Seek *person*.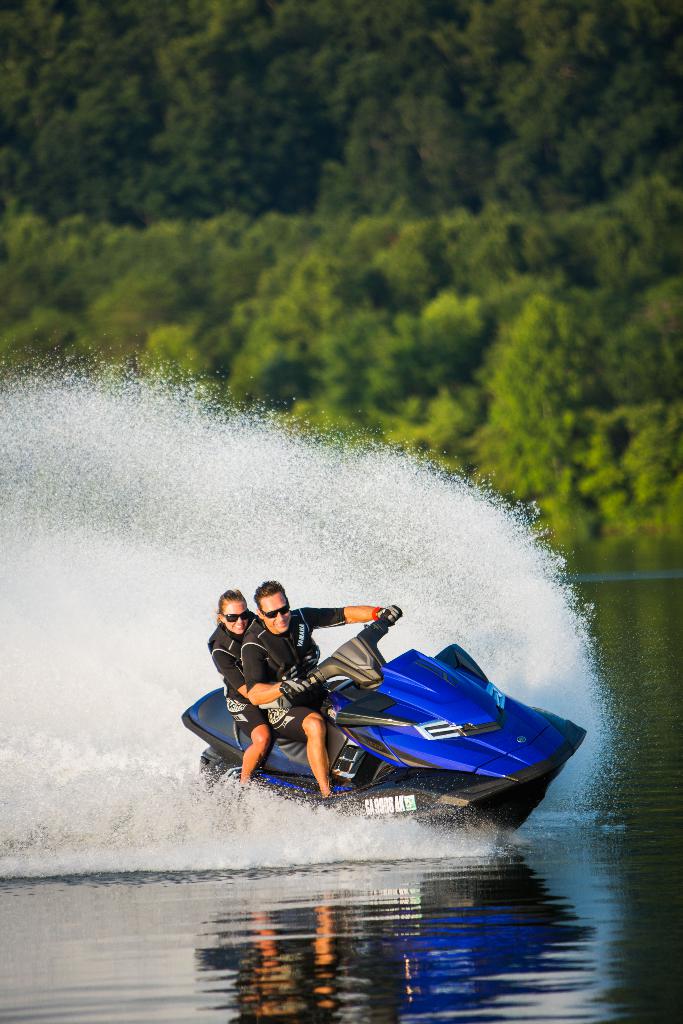
209, 578, 362, 778.
